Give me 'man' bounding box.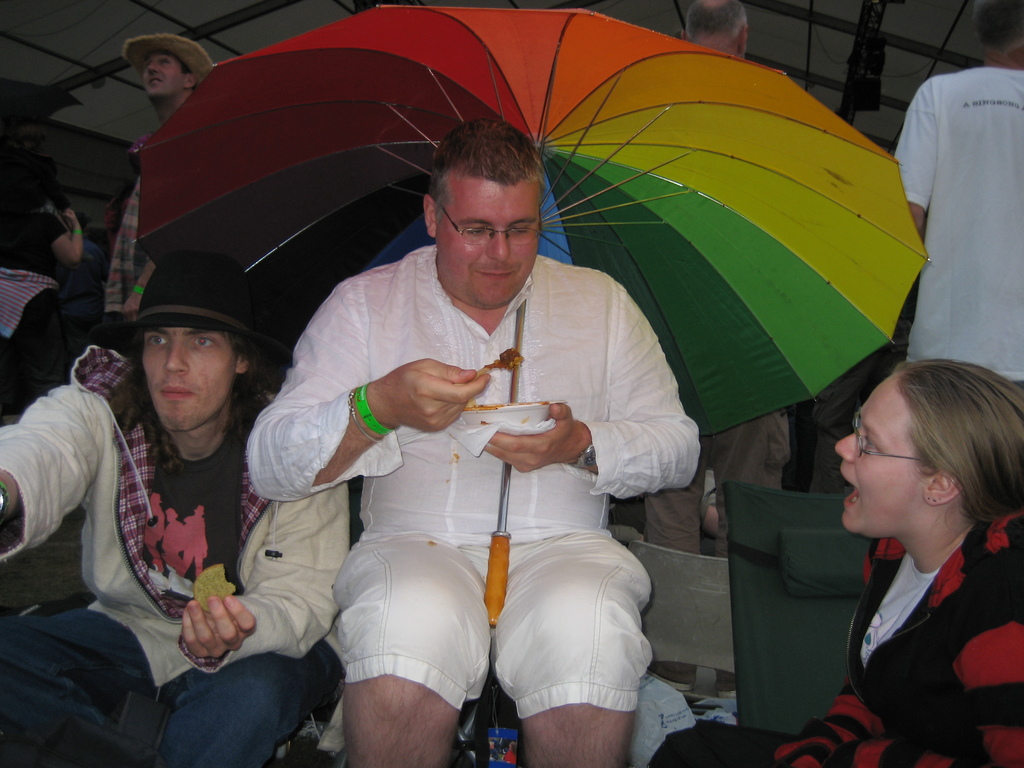
detection(890, 0, 1023, 394).
